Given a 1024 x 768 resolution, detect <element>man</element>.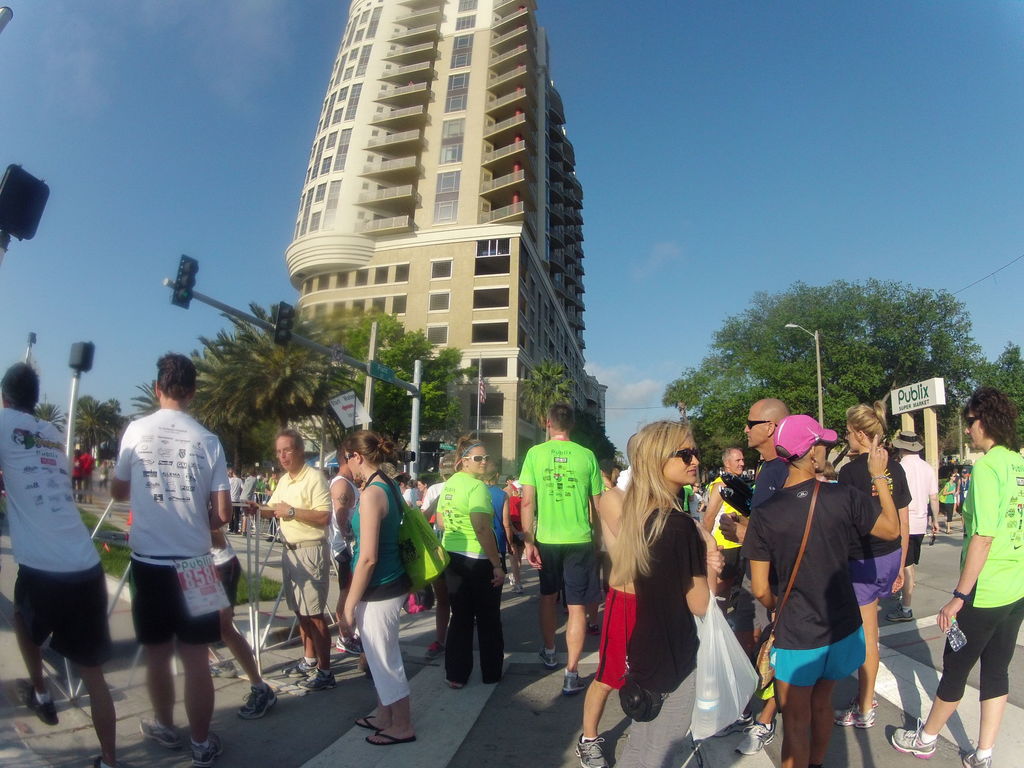
598:458:627:490.
